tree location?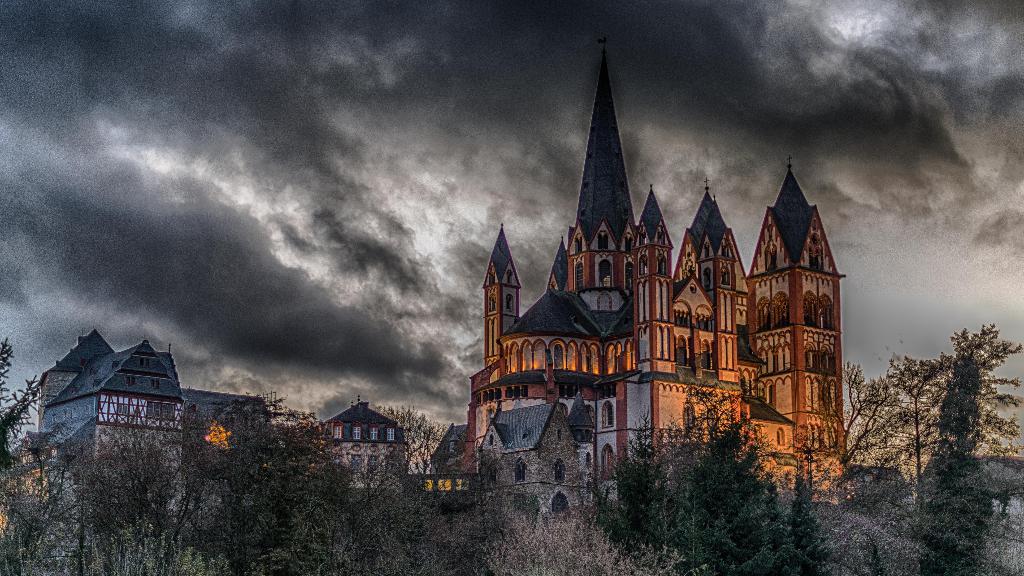
locate(788, 474, 826, 575)
